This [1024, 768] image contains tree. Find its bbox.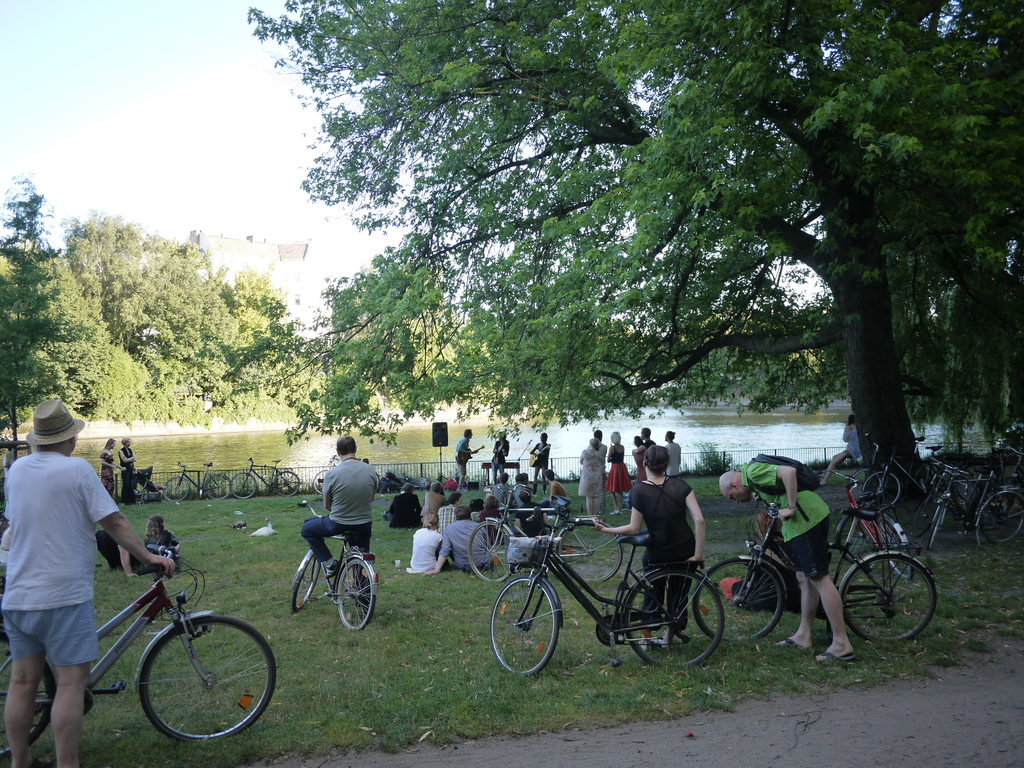
192,0,1023,524.
